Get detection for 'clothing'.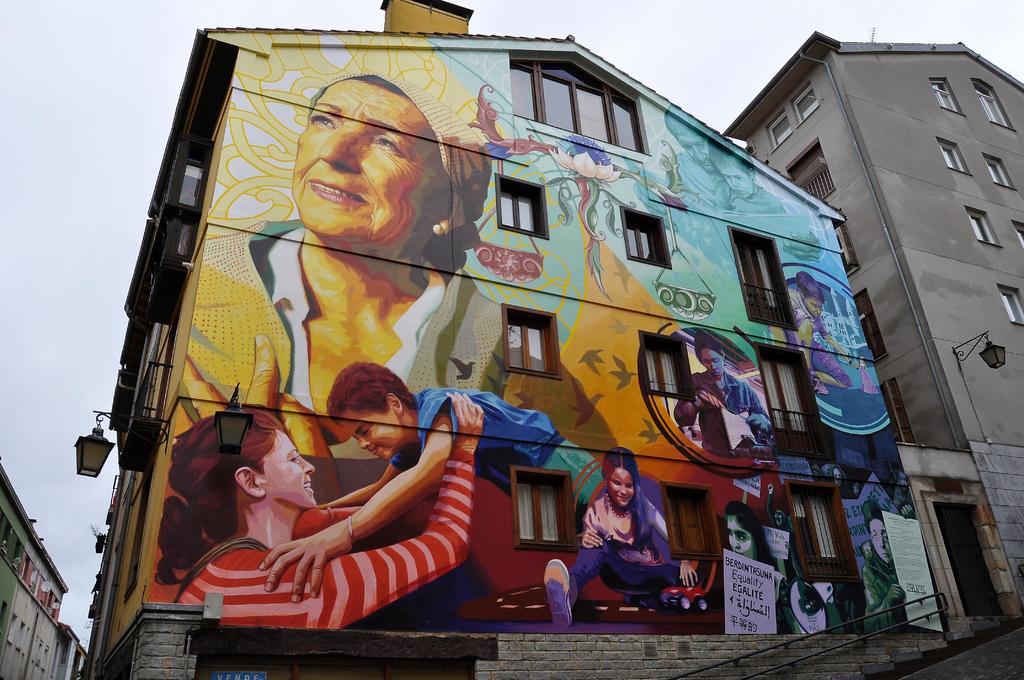
Detection: (x1=674, y1=371, x2=765, y2=462).
